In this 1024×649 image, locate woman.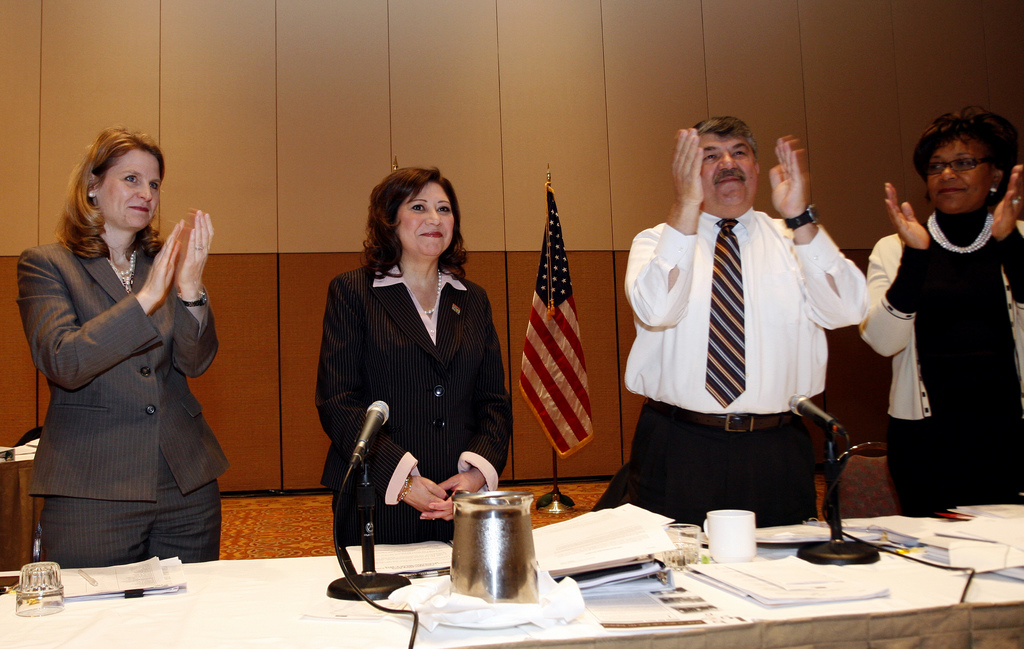
Bounding box: bbox=(320, 168, 518, 550).
